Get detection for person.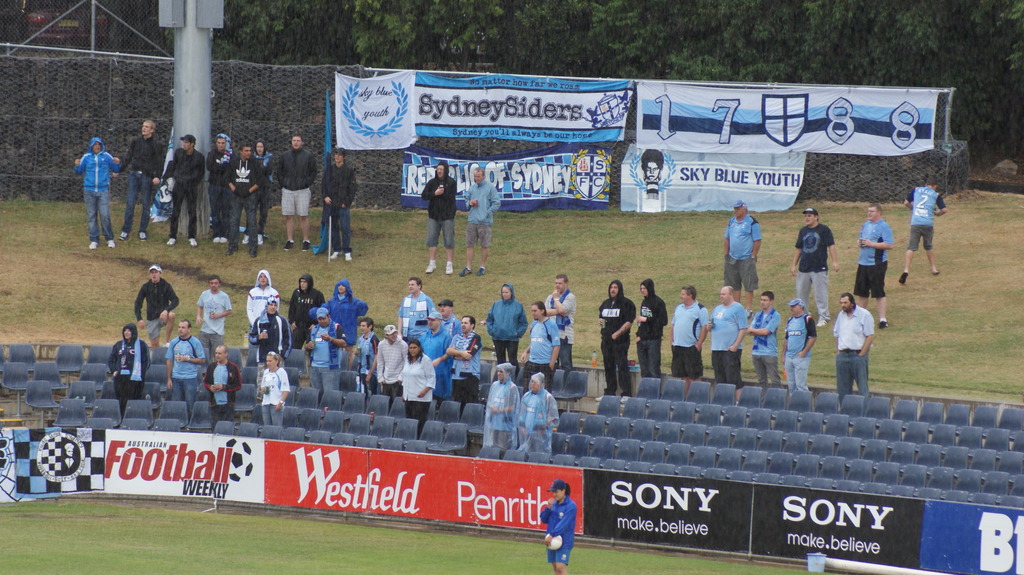
Detection: box=[74, 142, 122, 248].
